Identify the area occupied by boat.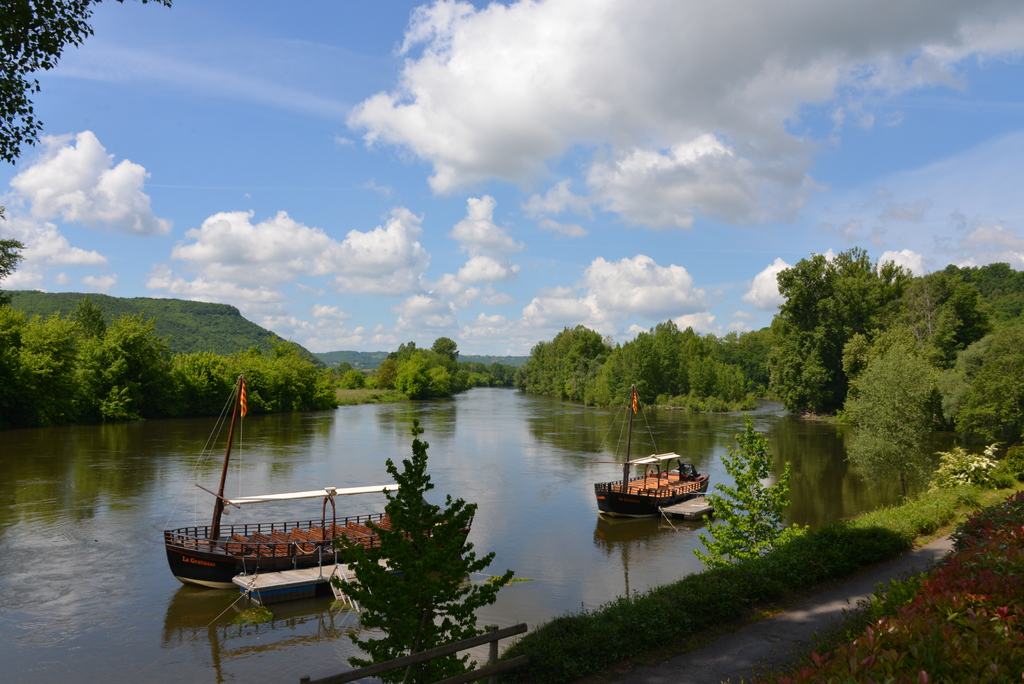
Area: crop(595, 392, 708, 513).
